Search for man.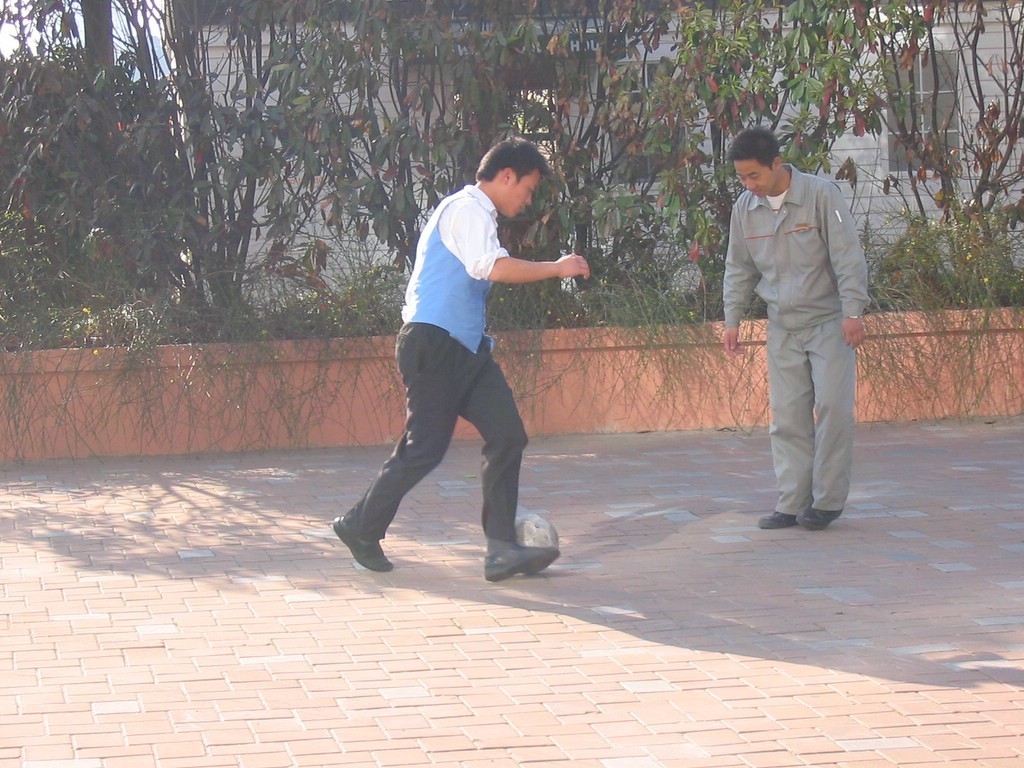
Found at box(355, 151, 588, 584).
